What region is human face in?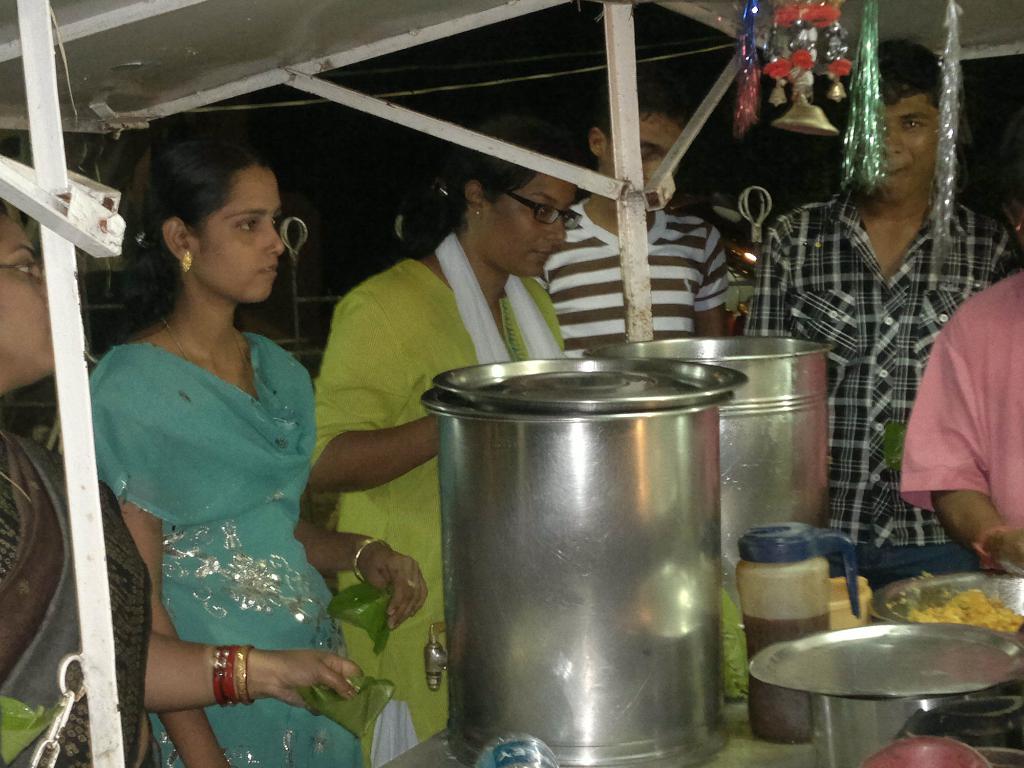
select_region(195, 163, 281, 297).
